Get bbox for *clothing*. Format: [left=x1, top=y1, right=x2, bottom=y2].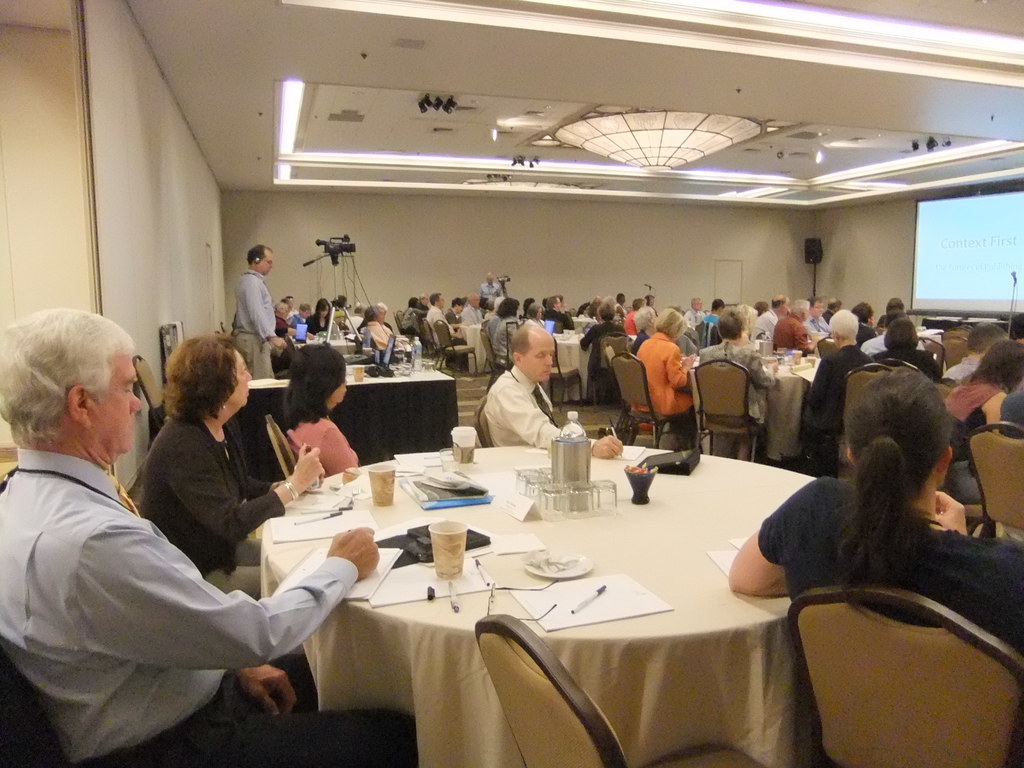
[left=4, top=372, right=320, bottom=751].
